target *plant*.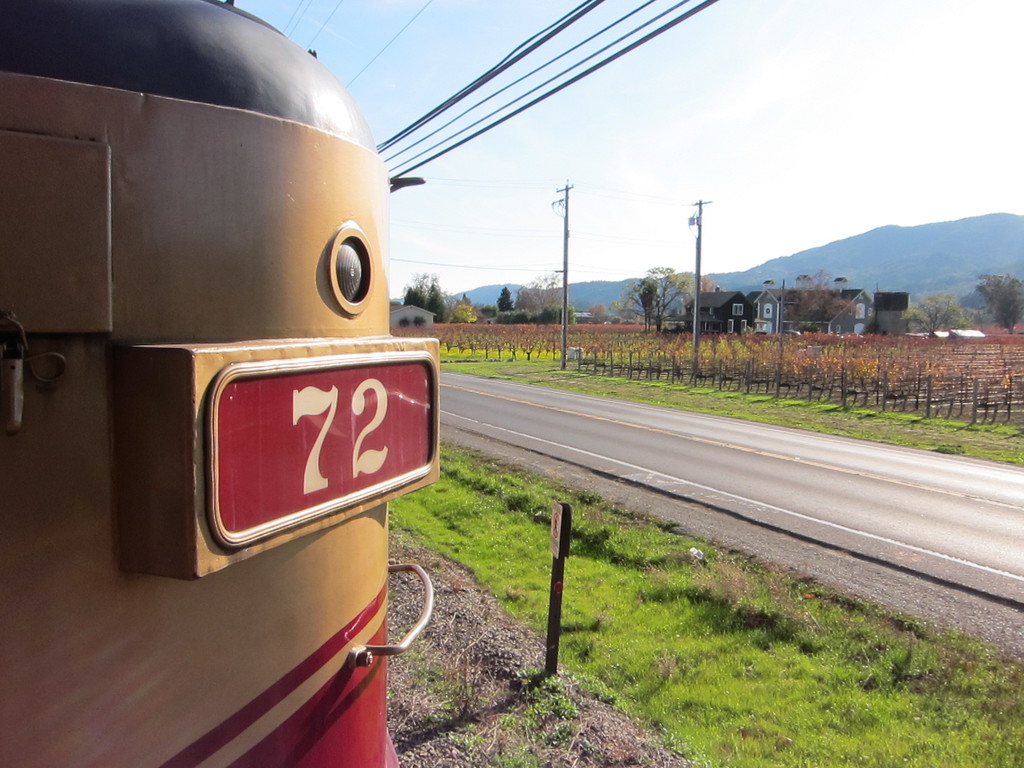
Target region: bbox(515, 669, 577, 751).
